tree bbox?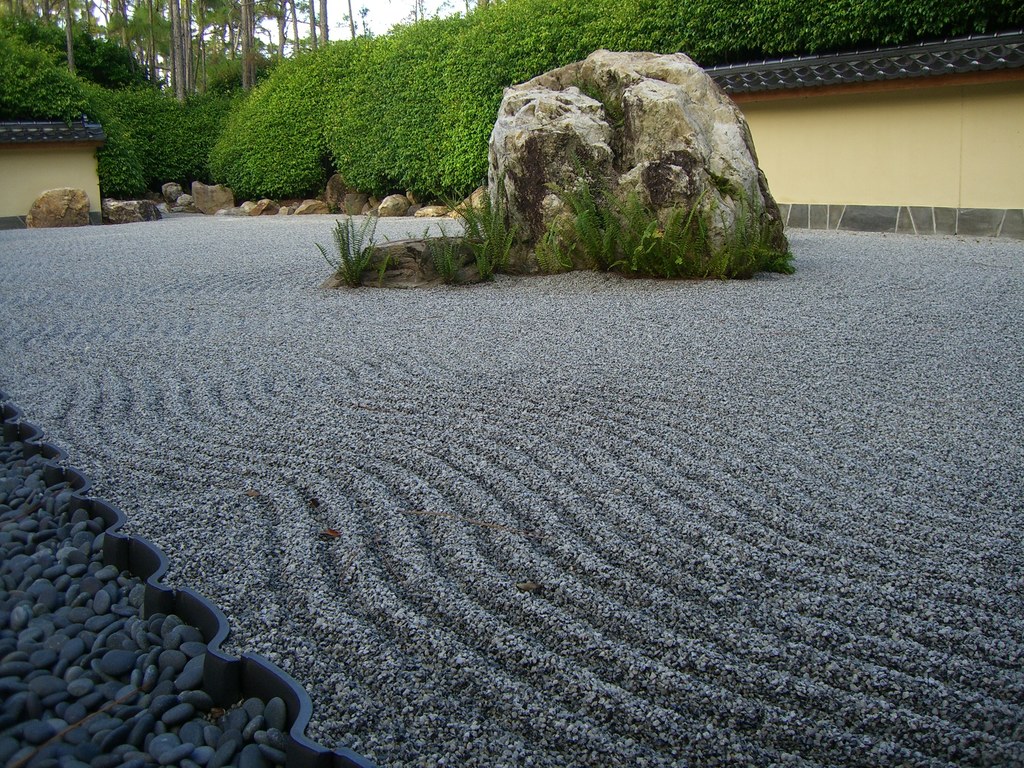
<region>412, 0, 418, 26</region>
